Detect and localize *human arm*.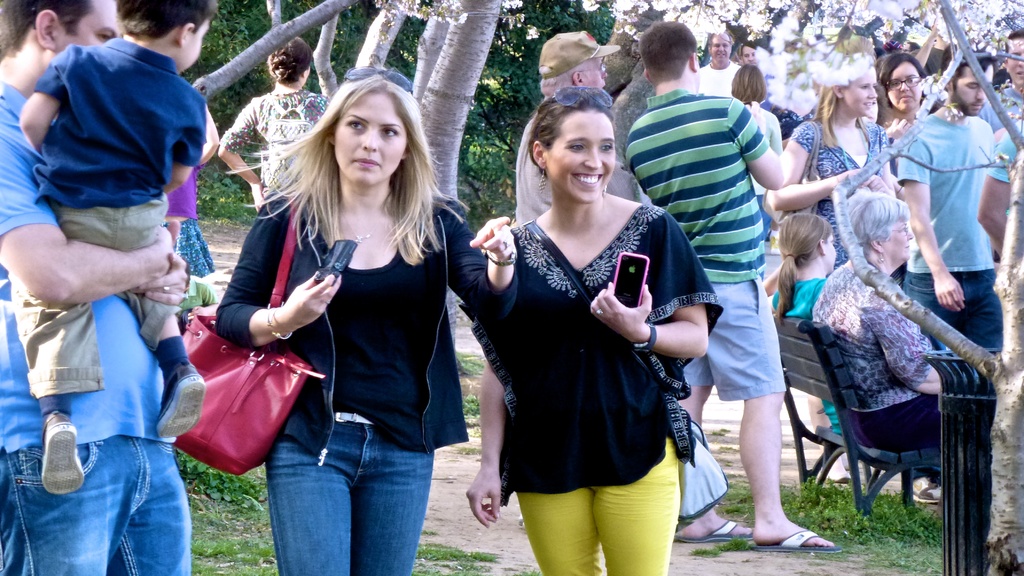
Localized at BBox(464, 358, 504, 529).
